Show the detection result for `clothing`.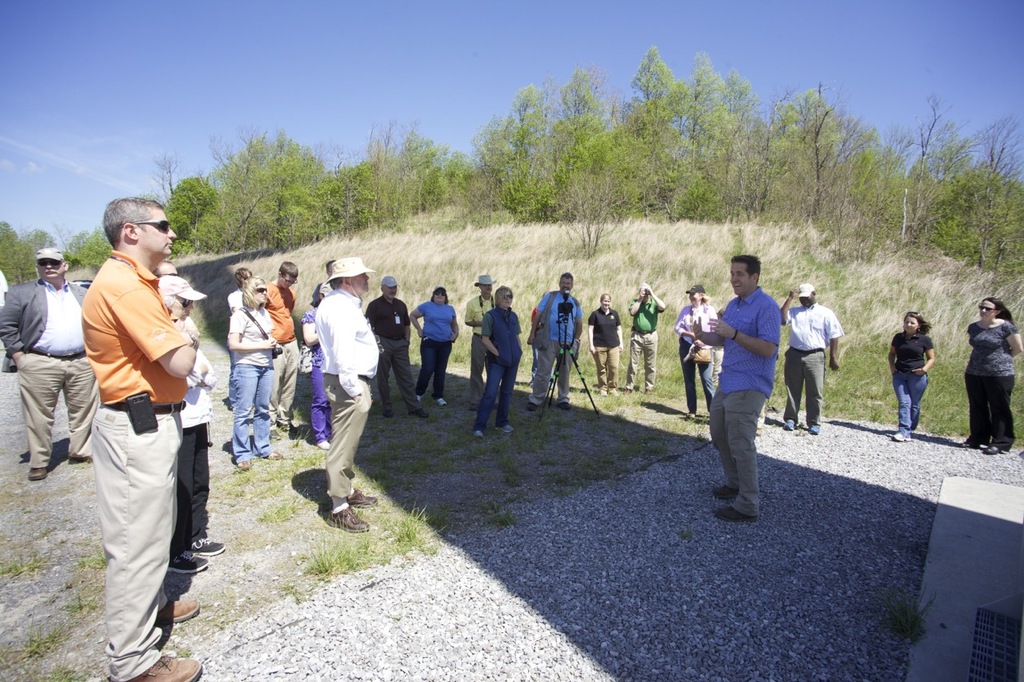
<bbox>267, 277, 299, 418</bbox>.
